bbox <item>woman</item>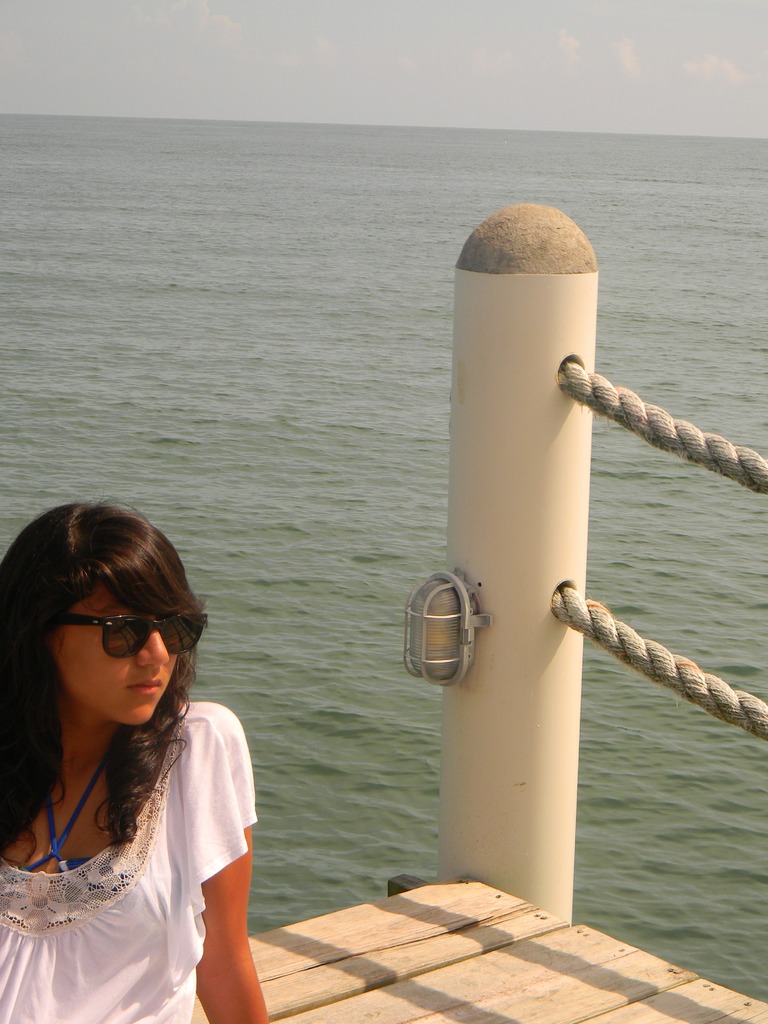
region(0, 502, 275, 1023)
